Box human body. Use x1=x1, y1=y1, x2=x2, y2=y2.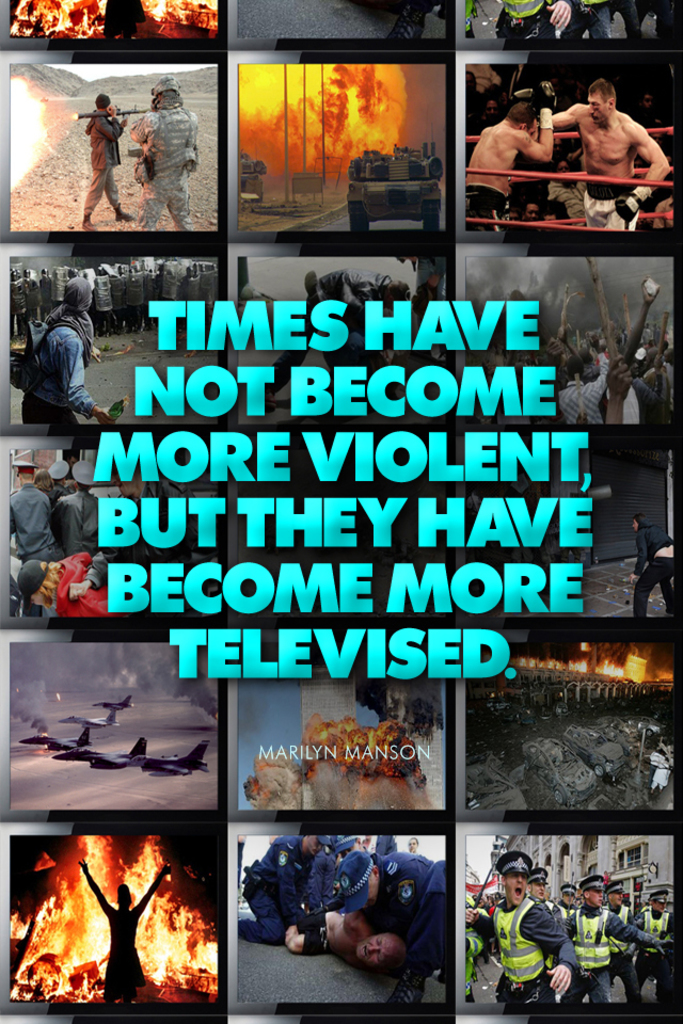
x1=78, y1=857, x2=171, y2=1004.
